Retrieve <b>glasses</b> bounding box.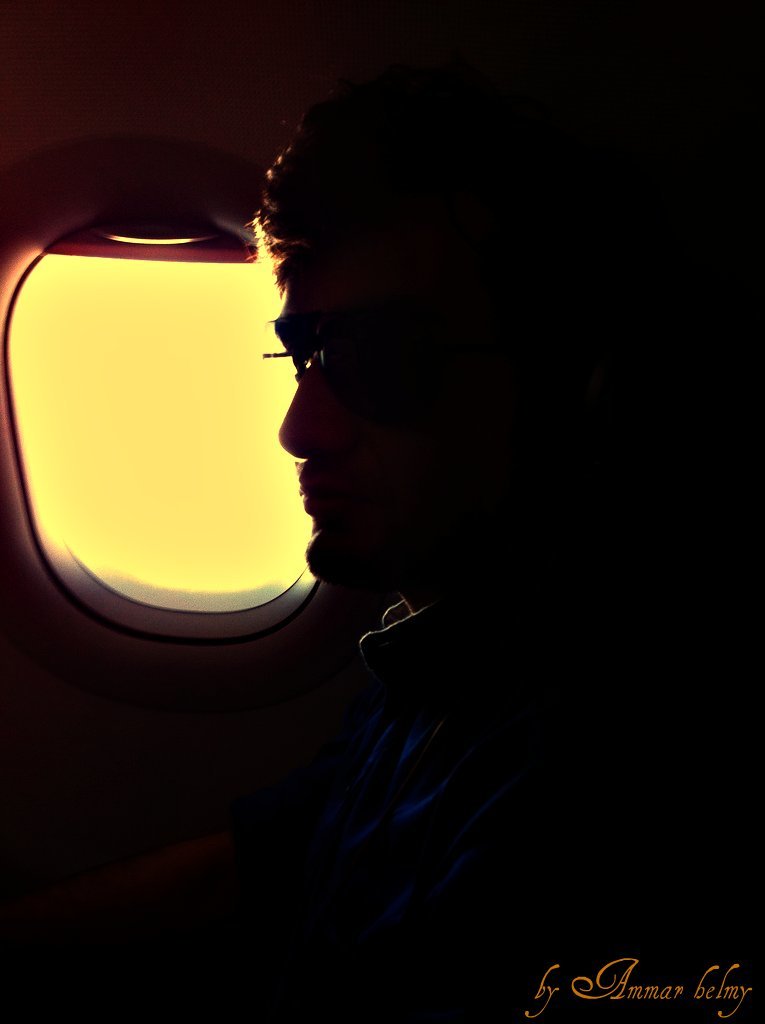
Bounding box: crop(258, 318, 375, 384).
